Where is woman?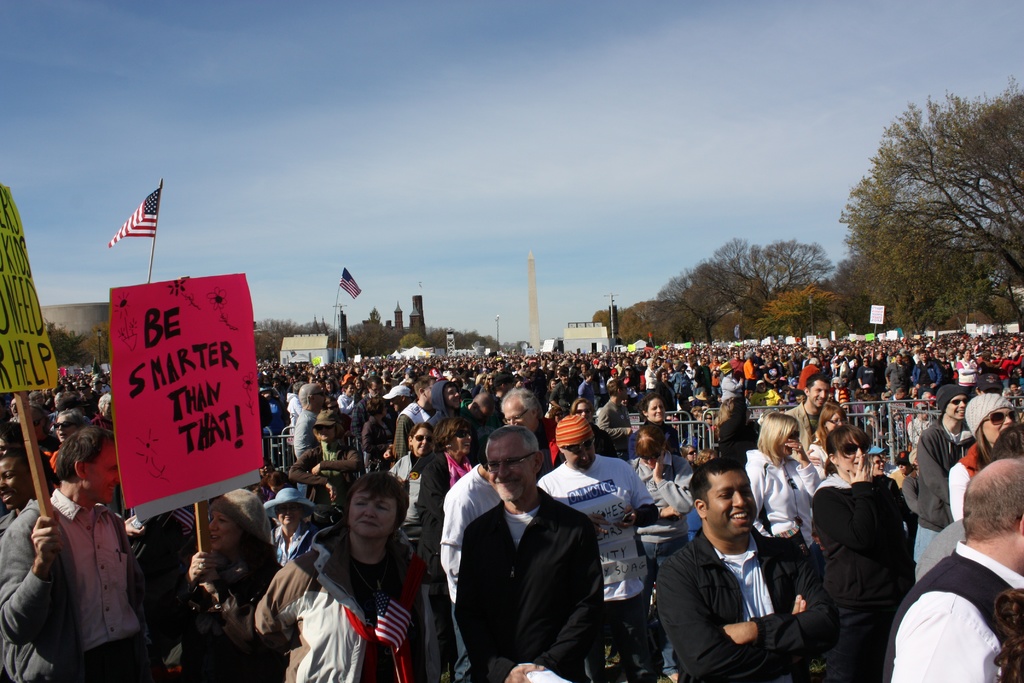
(717, 395, 757, 465).
